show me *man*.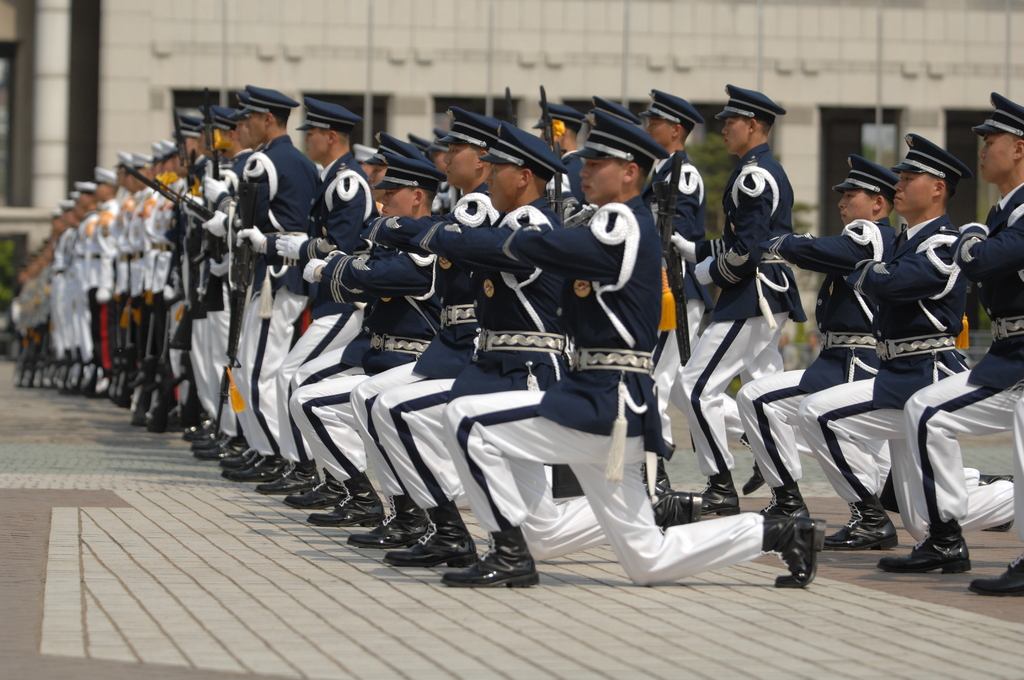
*man* is here: 336,125,650,579.
